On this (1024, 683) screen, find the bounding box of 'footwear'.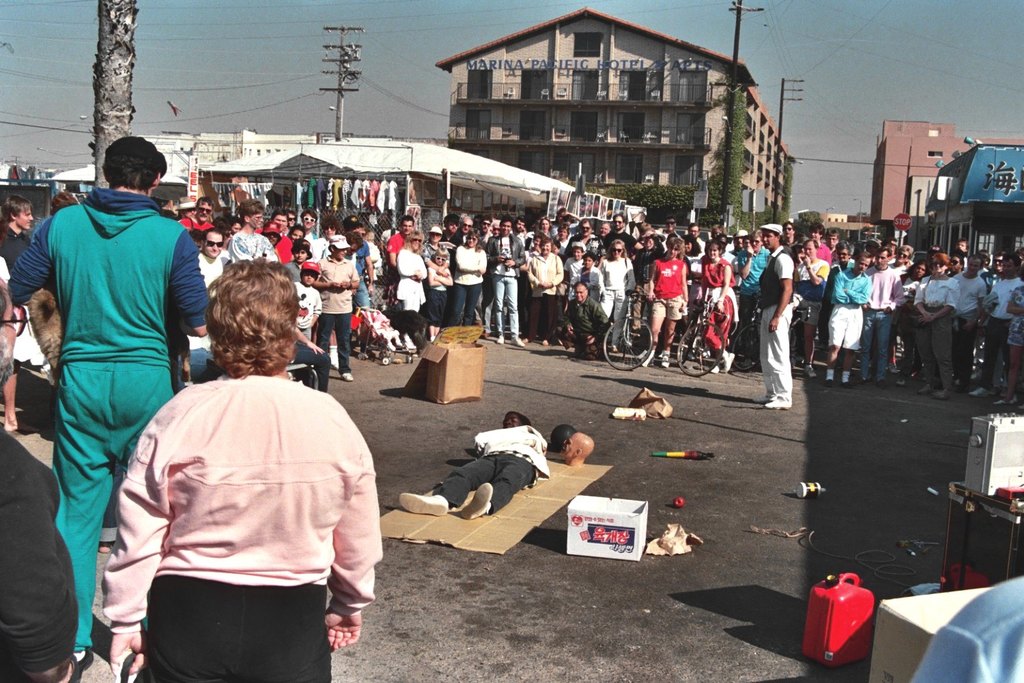
Bounding box: 918/385/935/395.
